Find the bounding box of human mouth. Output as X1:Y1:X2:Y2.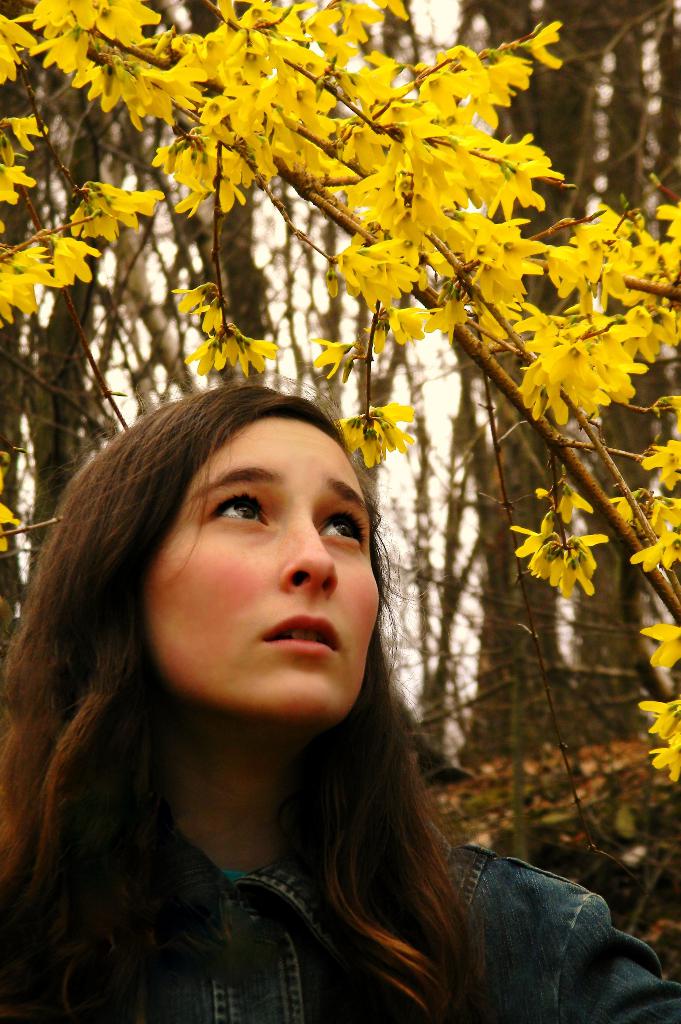
260:612:341:655.
